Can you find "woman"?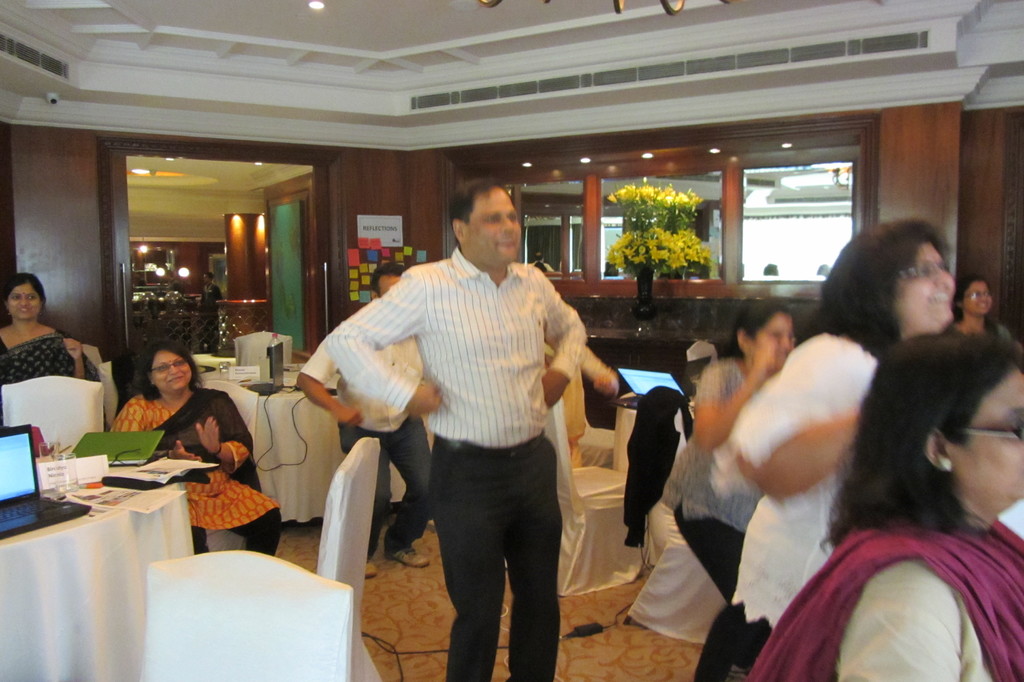
Yes, bounding box: x1=675 y1=299 x2=794 y2=681.
